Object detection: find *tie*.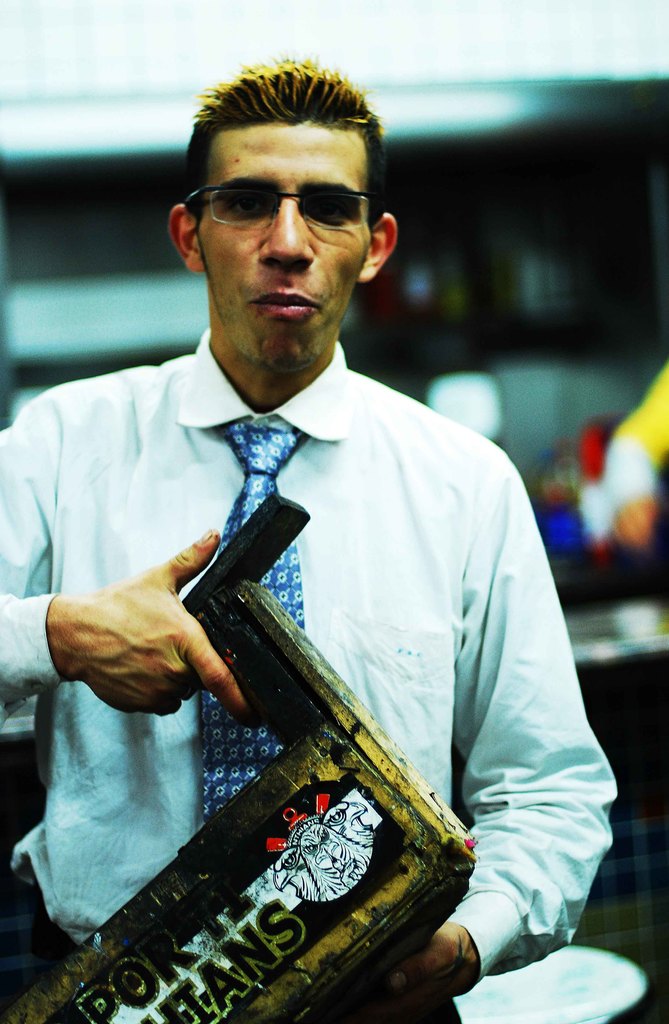
<region>204, 426, 319, 816</region>.
